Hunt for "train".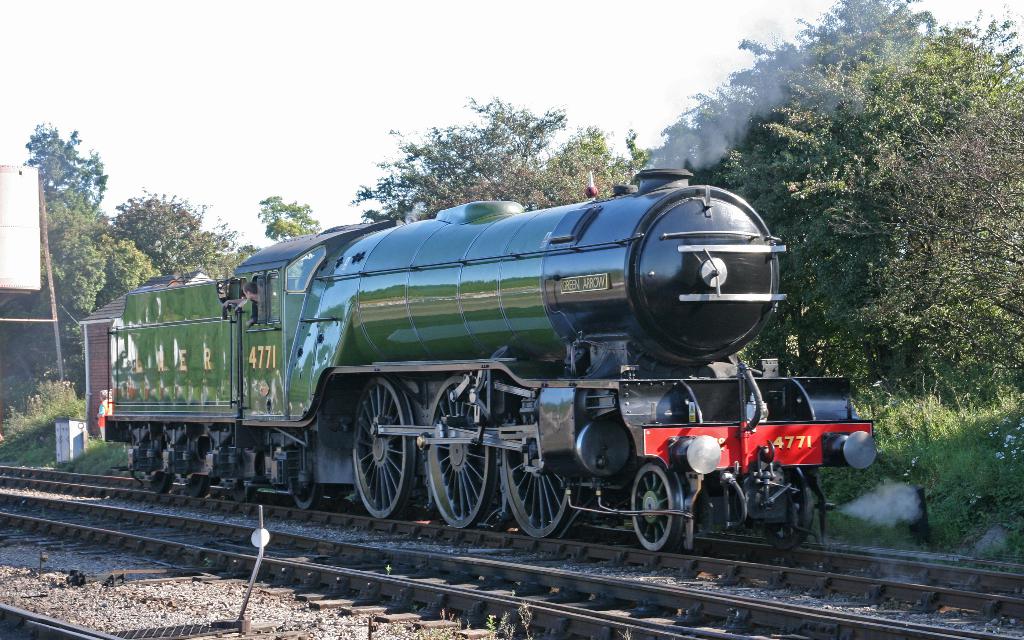
Hunted down at 107,166,884,553.
